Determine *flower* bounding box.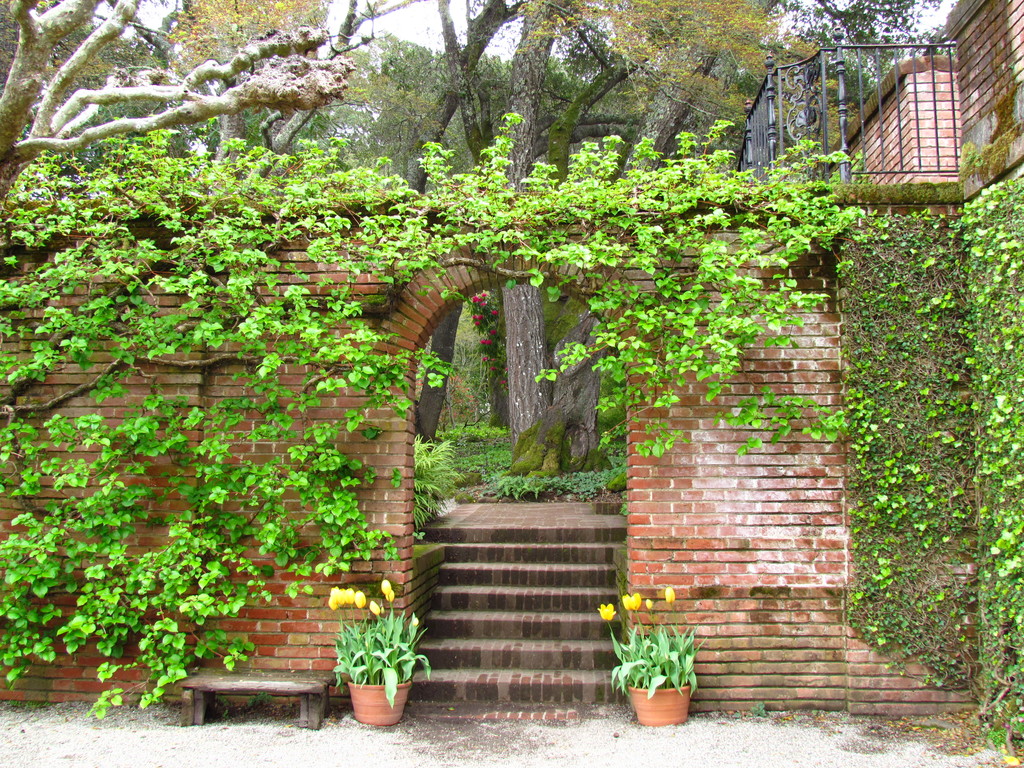
Determined: BBox(344, 590, 352, 609).
